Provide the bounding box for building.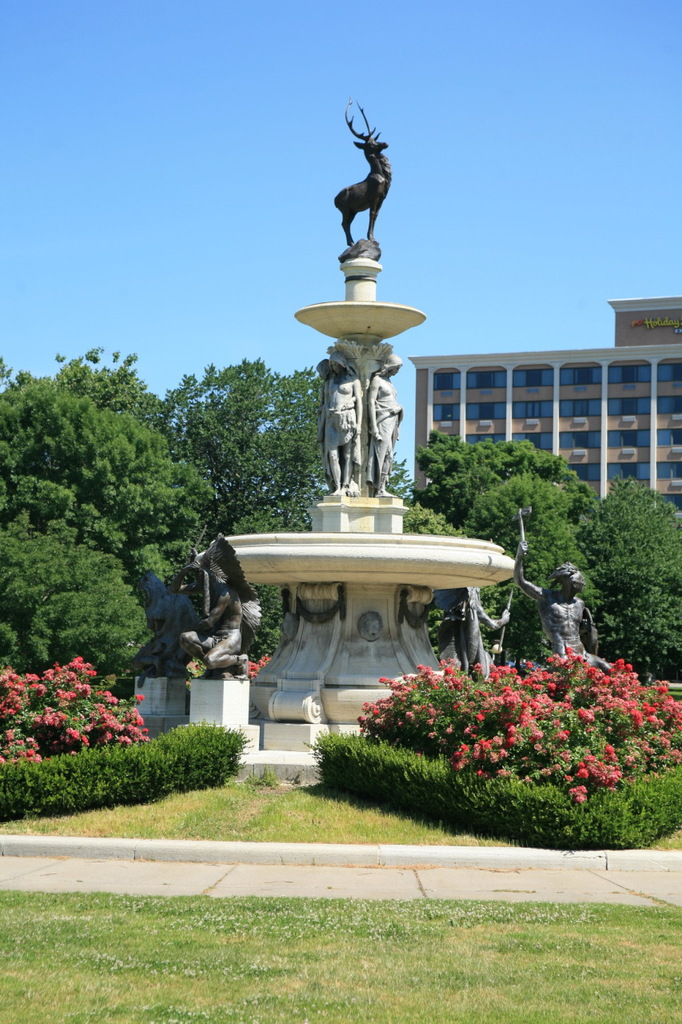
box=[401, 298, 681, 506].
